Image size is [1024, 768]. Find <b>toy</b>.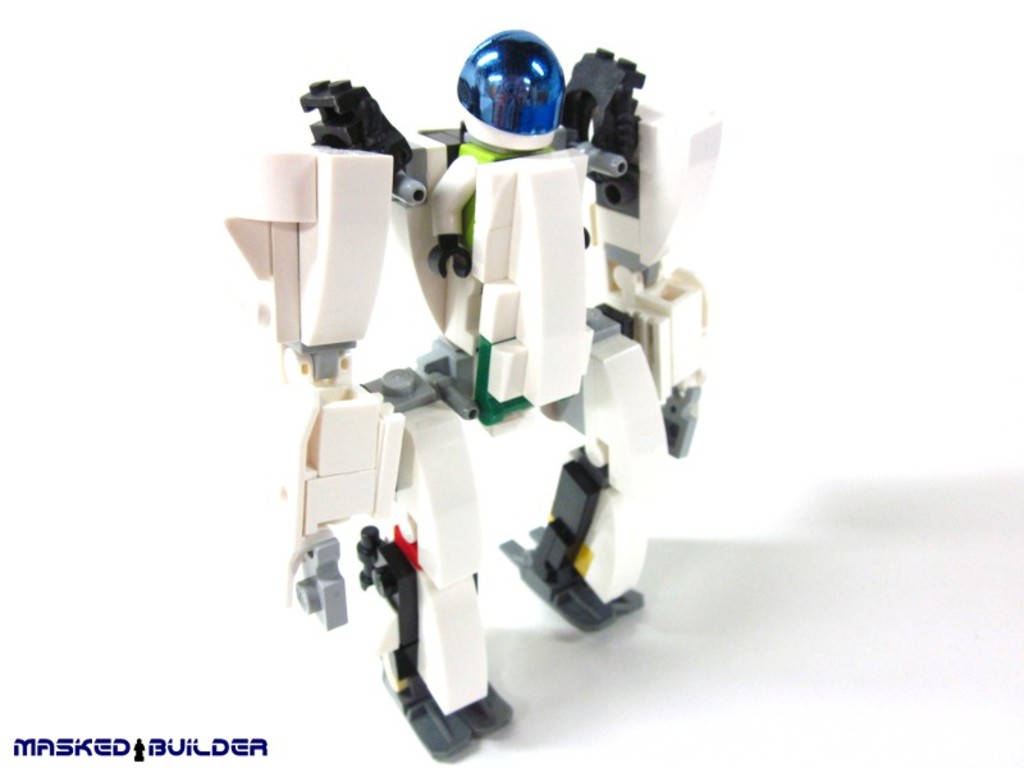
[x1=191, y1=31, x2=741, y2=684].
